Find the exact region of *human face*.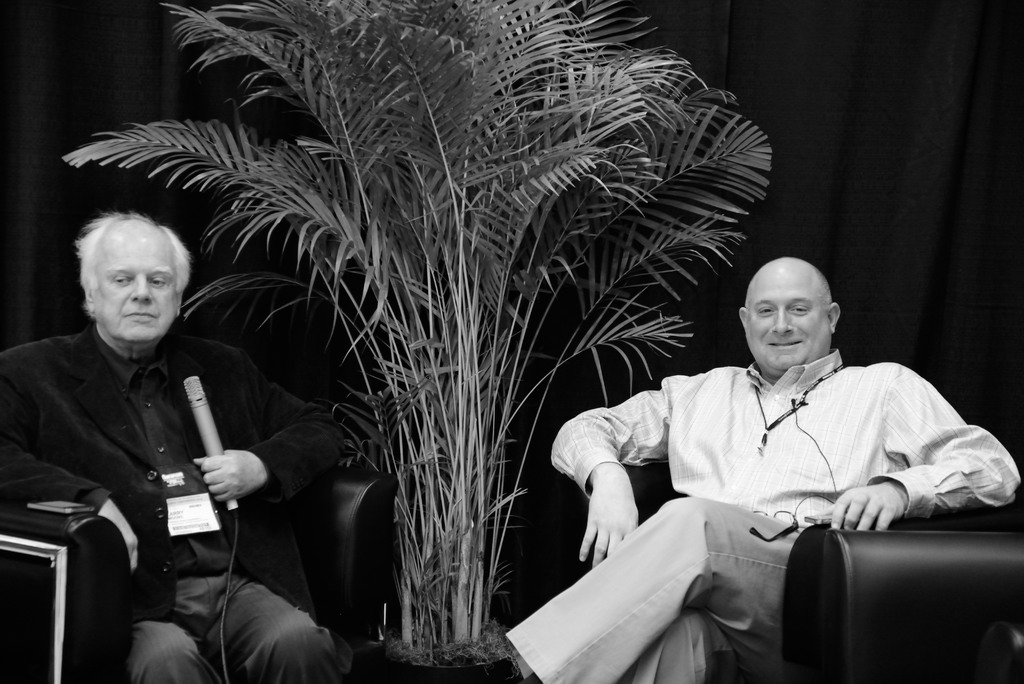
Exact region: x1=94 y1=234 x2=180 y2=345.
